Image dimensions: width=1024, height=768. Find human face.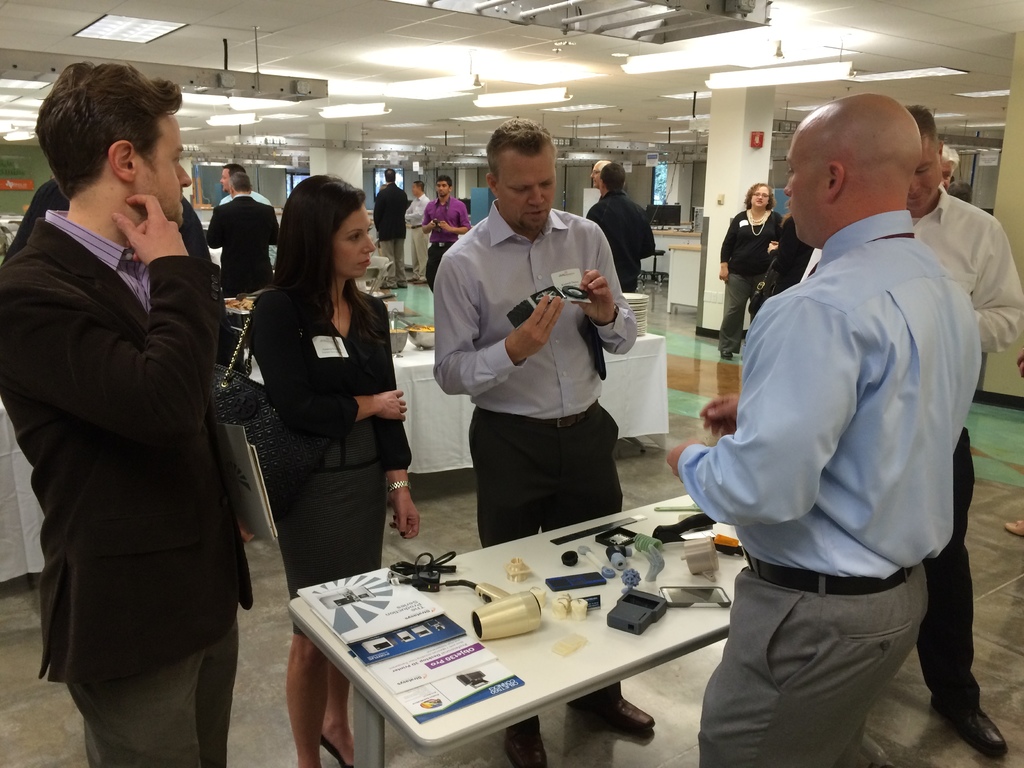
x1=334, y1=208, x2=376, y2=275.
